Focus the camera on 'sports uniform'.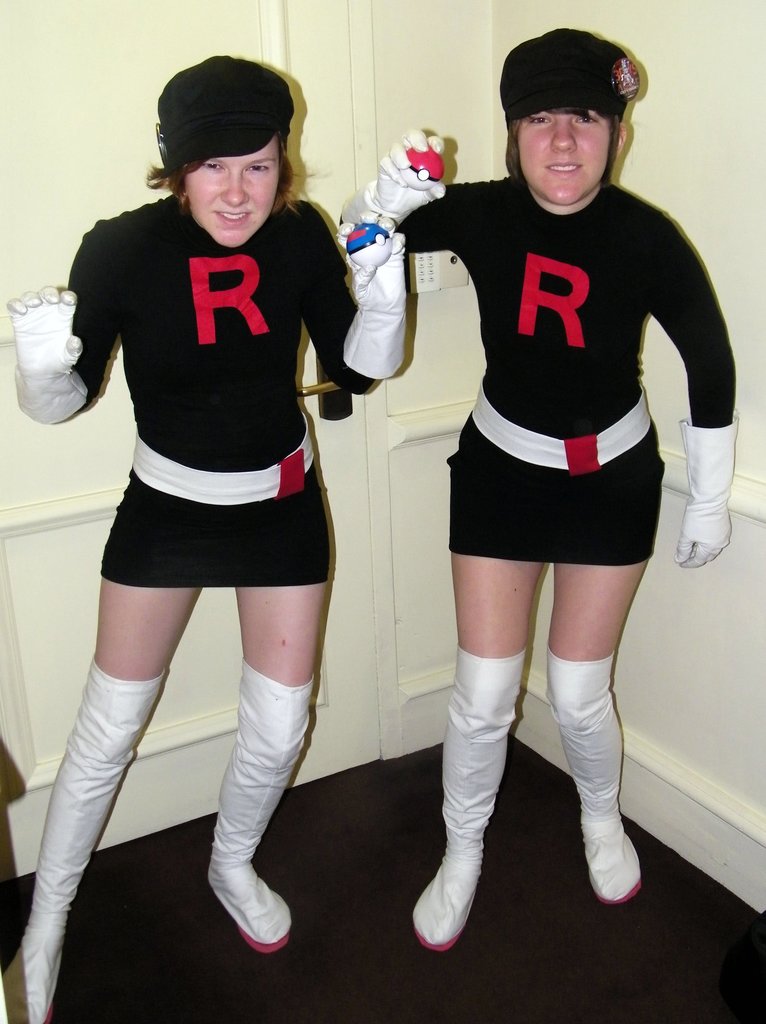
Focus region: 345, 10, 743, 968.
